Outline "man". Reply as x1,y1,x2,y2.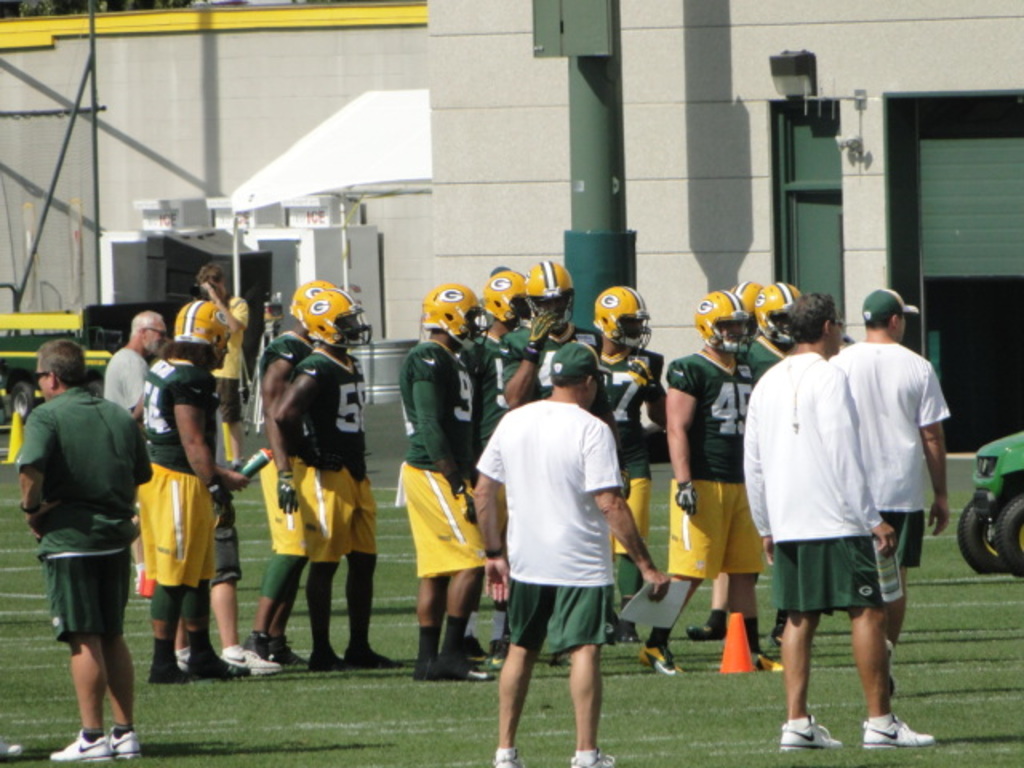
390,283,486,677.
